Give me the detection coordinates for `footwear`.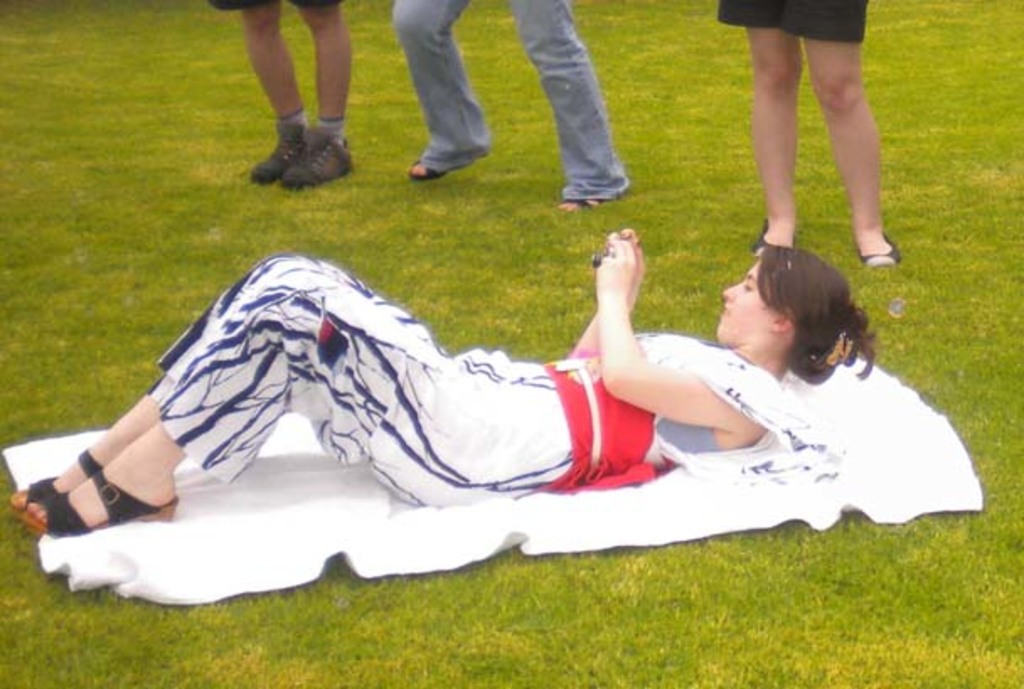
BBox(403, 157, 451, 182).
